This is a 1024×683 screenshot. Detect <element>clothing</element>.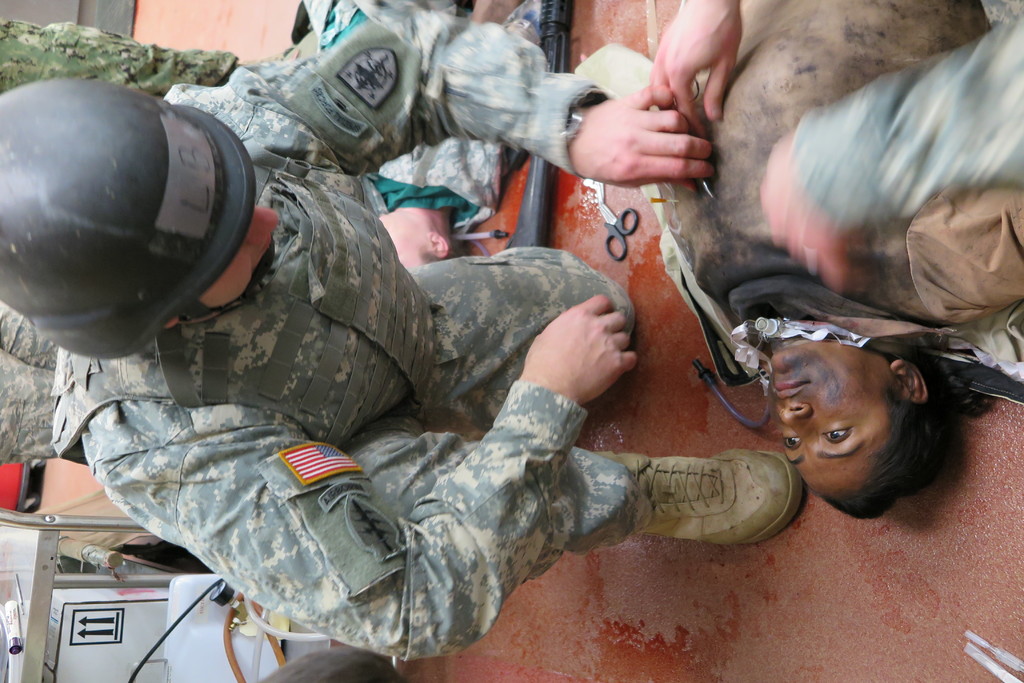
detection(0, 296, 94, 470).
